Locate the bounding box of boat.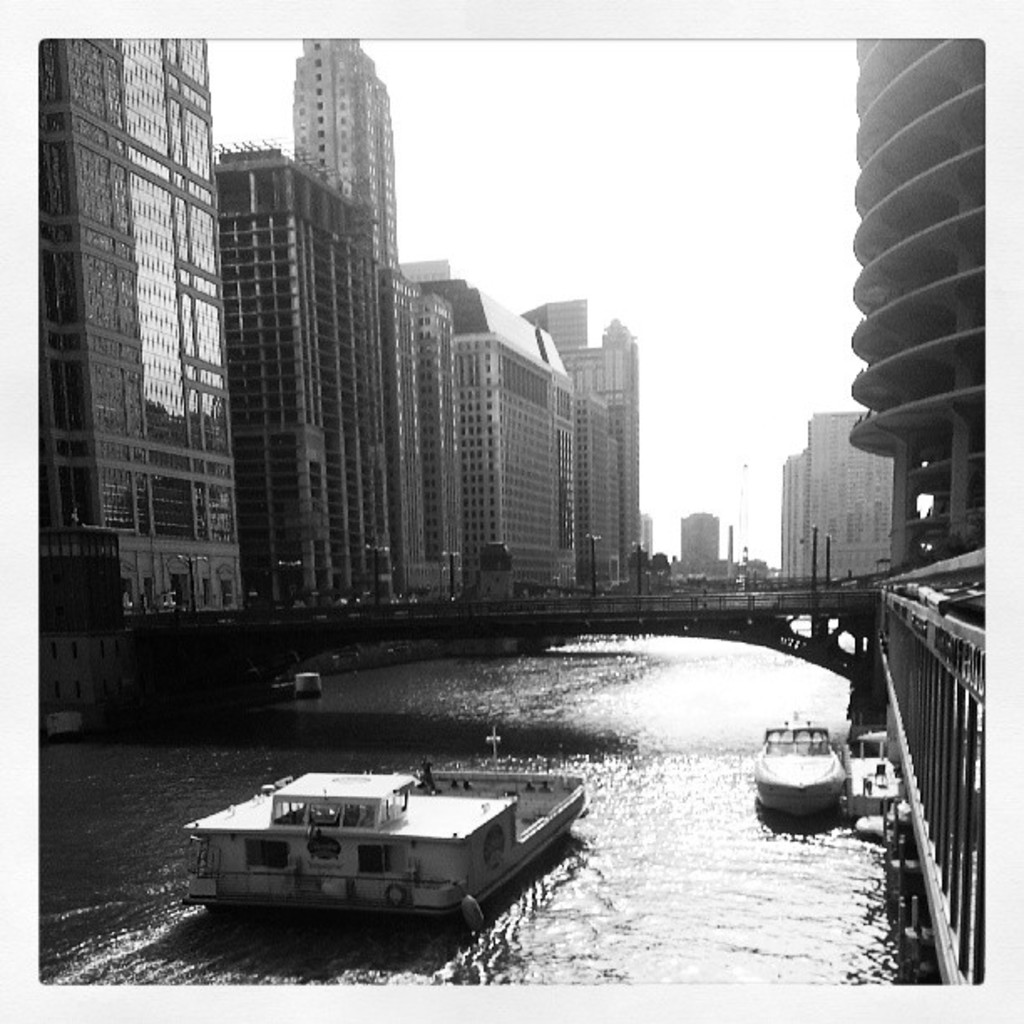
Bounding box: <region>177, 748, 596, 947</region>.
